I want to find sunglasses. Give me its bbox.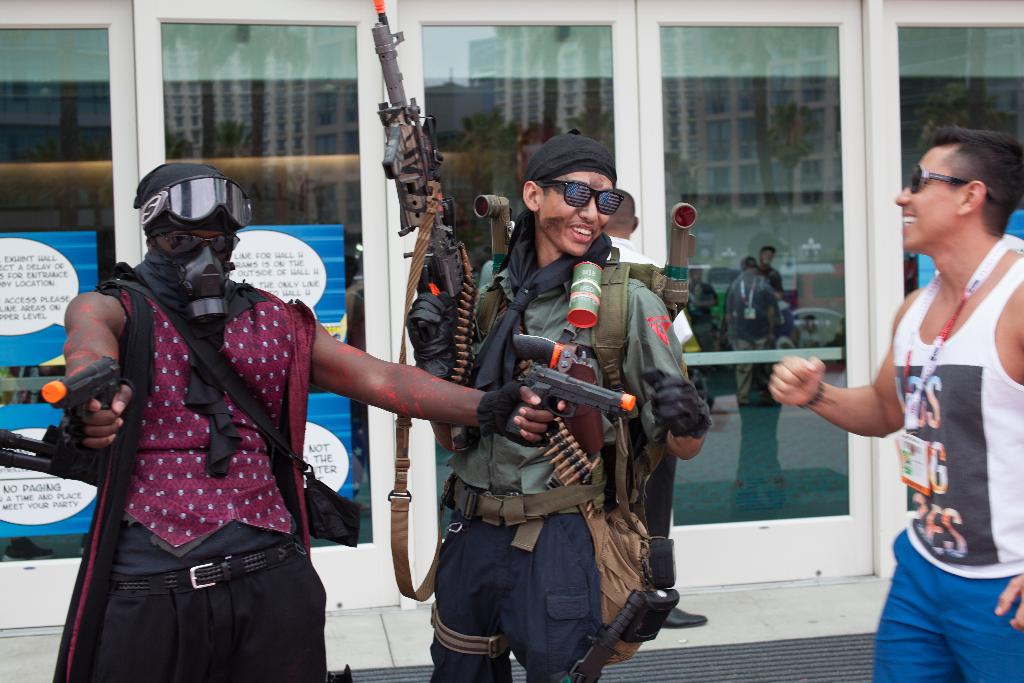
534, 179, 624, 219.
